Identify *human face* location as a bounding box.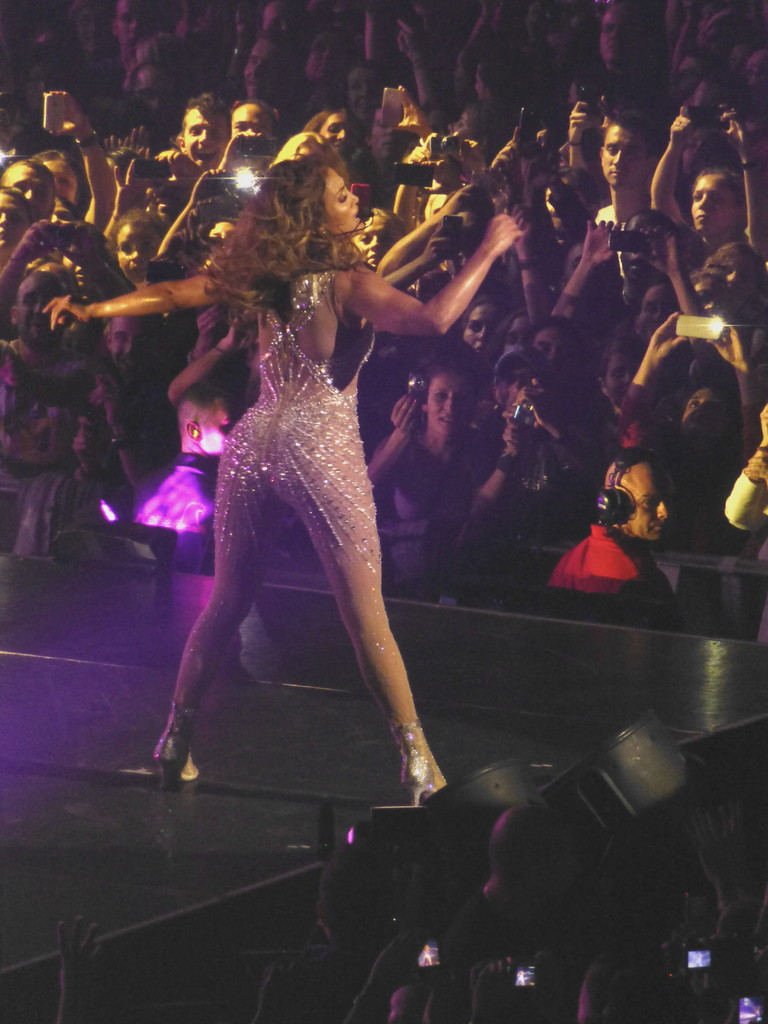
[604,349,639,404].
